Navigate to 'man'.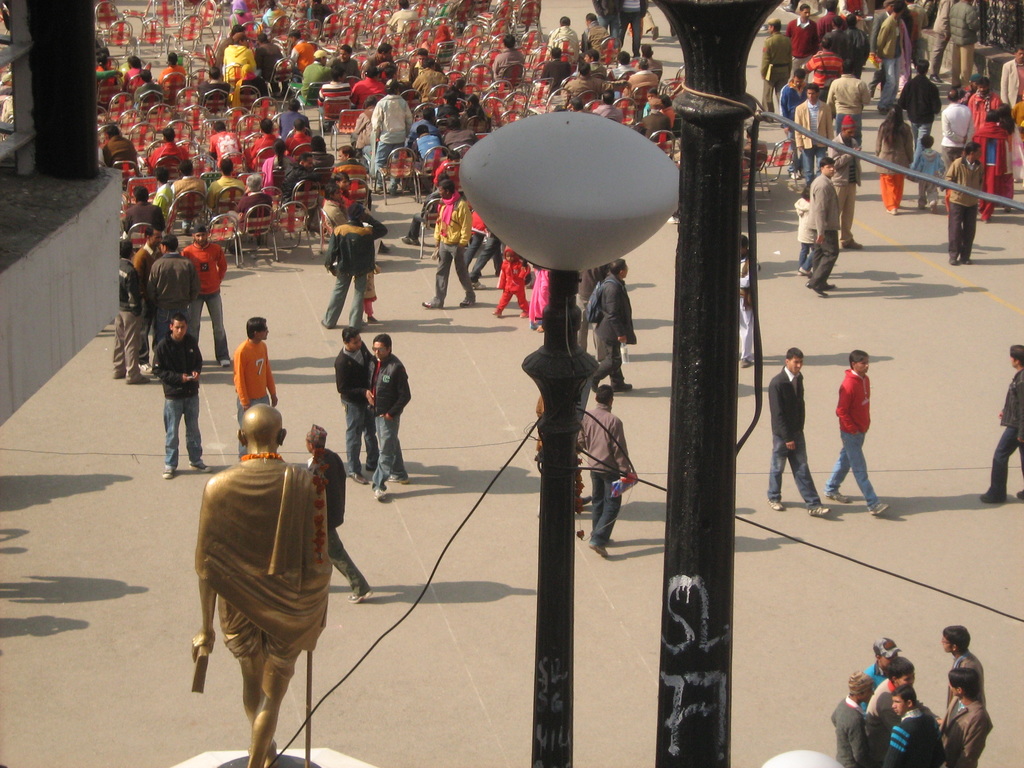
Navigation target: crop(181, 225, 230, 371).
